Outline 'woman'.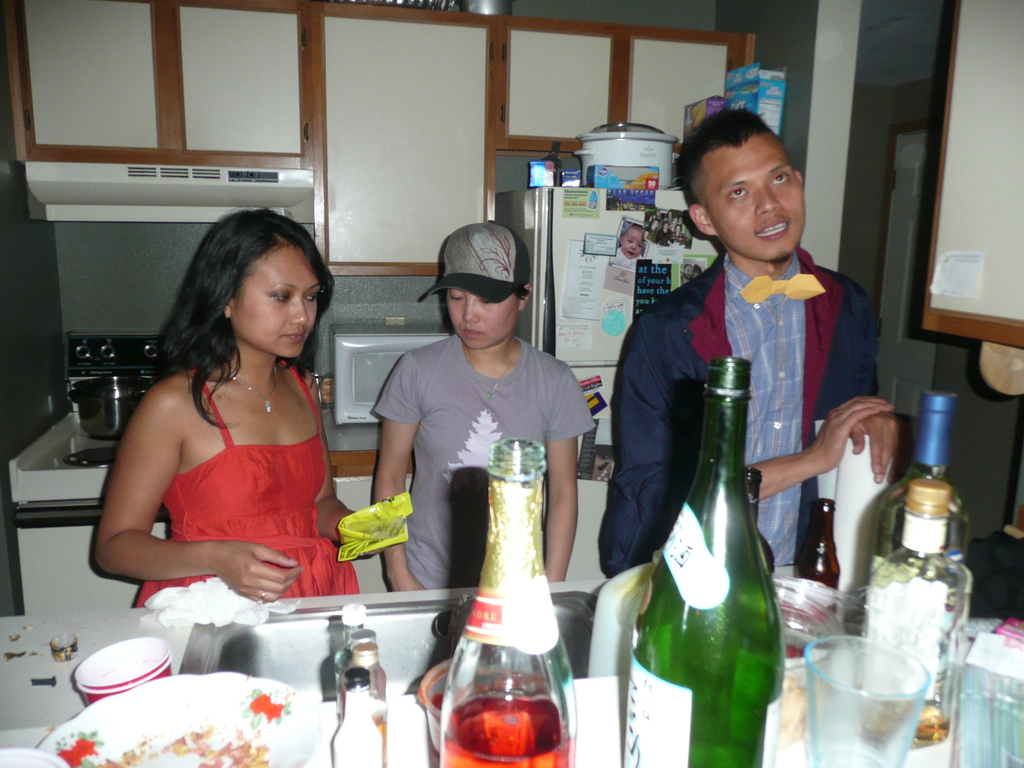
Outline: (x1=90, y1=206, x2=369, y2=622).
